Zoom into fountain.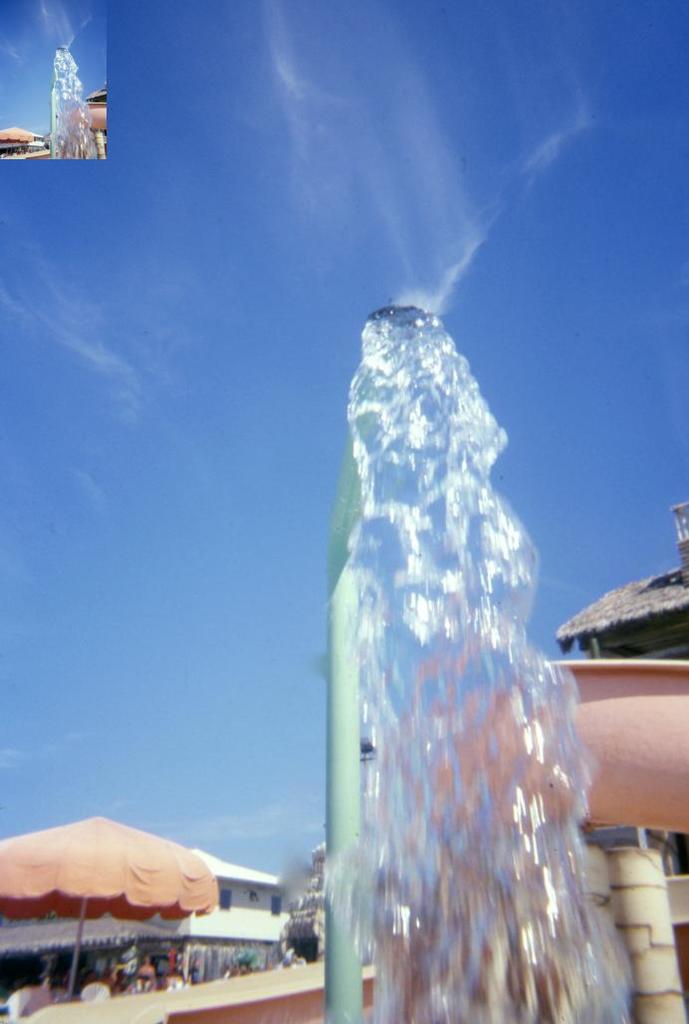
Zoom target: <bbox>289, 244, 684, 1023</bbox>.
